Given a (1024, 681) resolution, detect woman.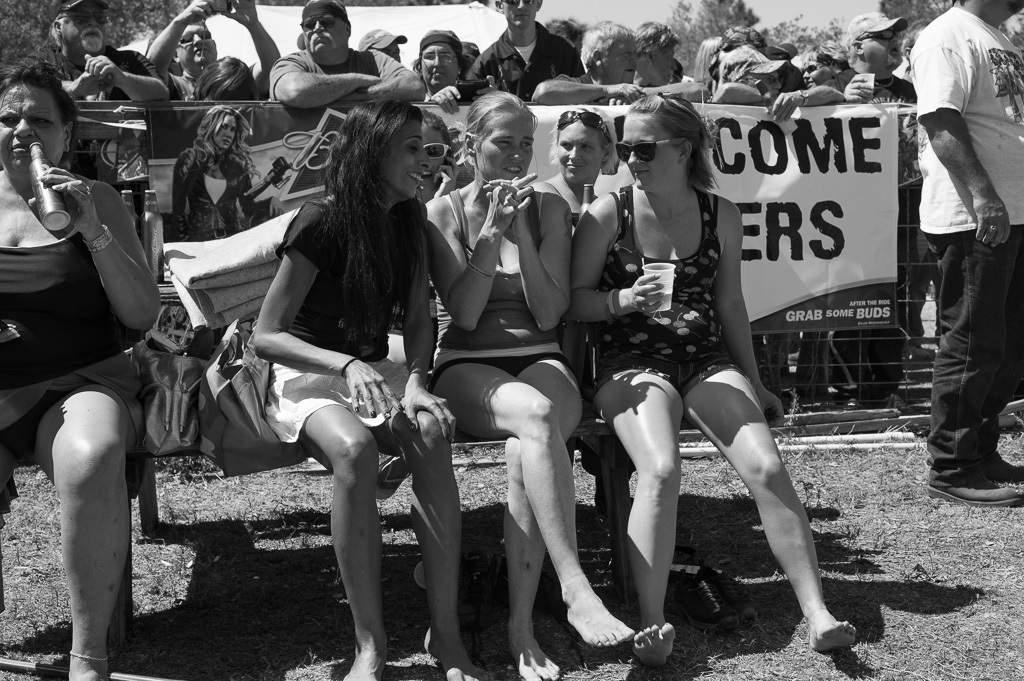
BBox(560, 83, 862, 677).
